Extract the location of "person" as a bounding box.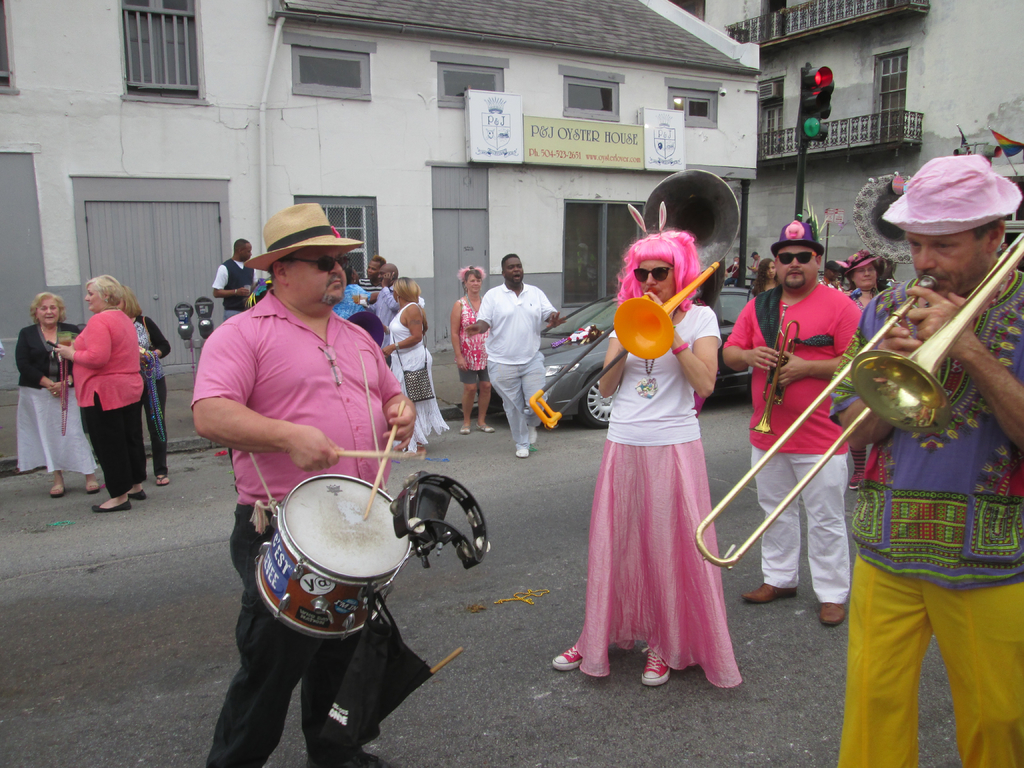
left=121, top=284, right=174, bottom=487.
